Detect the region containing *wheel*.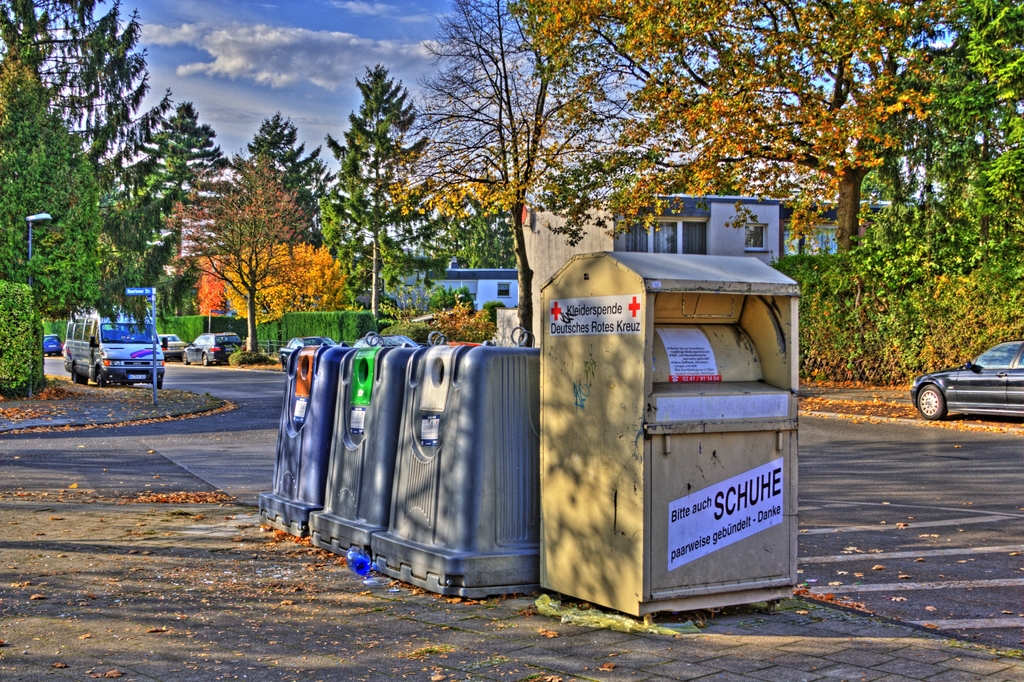
x1=74, y1=368, x2=90, y2=384.
